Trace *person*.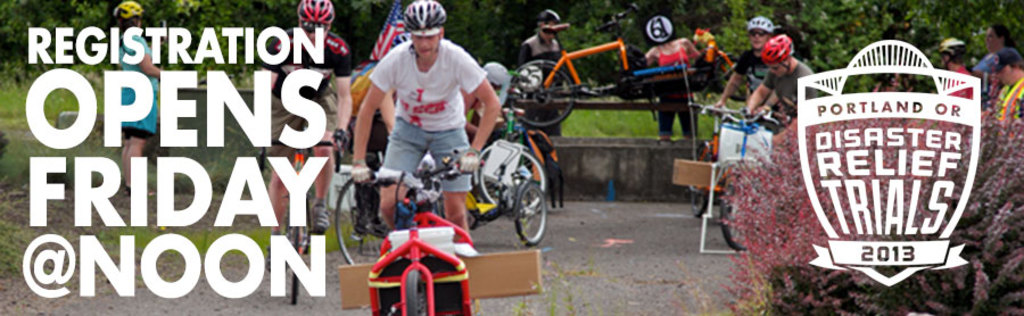
Traced to 983 25 1011 101.
